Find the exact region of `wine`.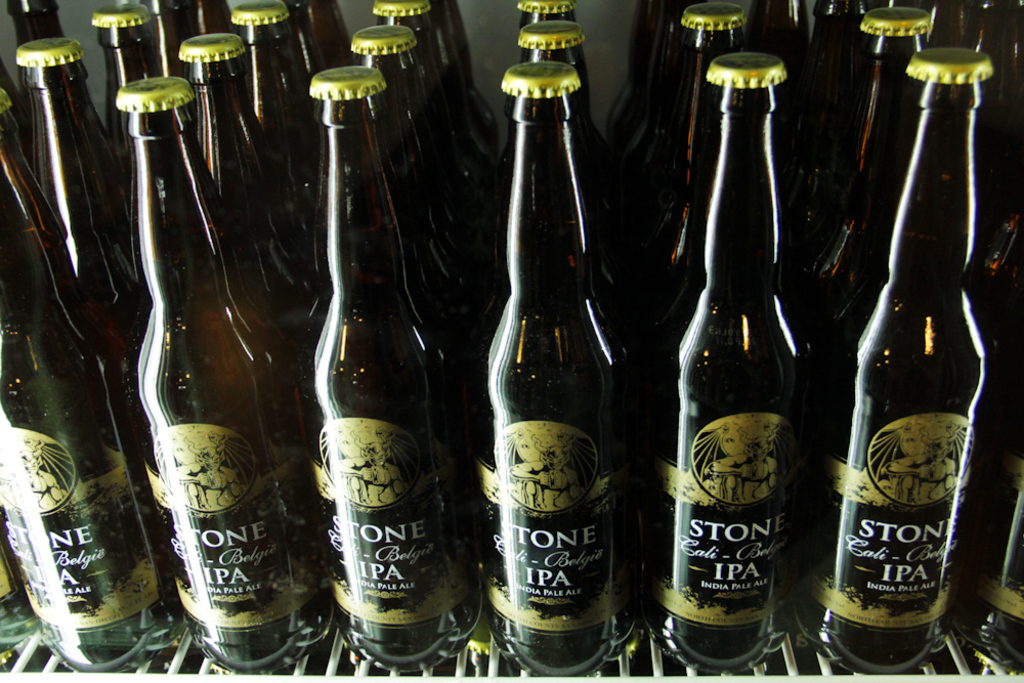
Exact region: <box>12,26,136,440</box>.
